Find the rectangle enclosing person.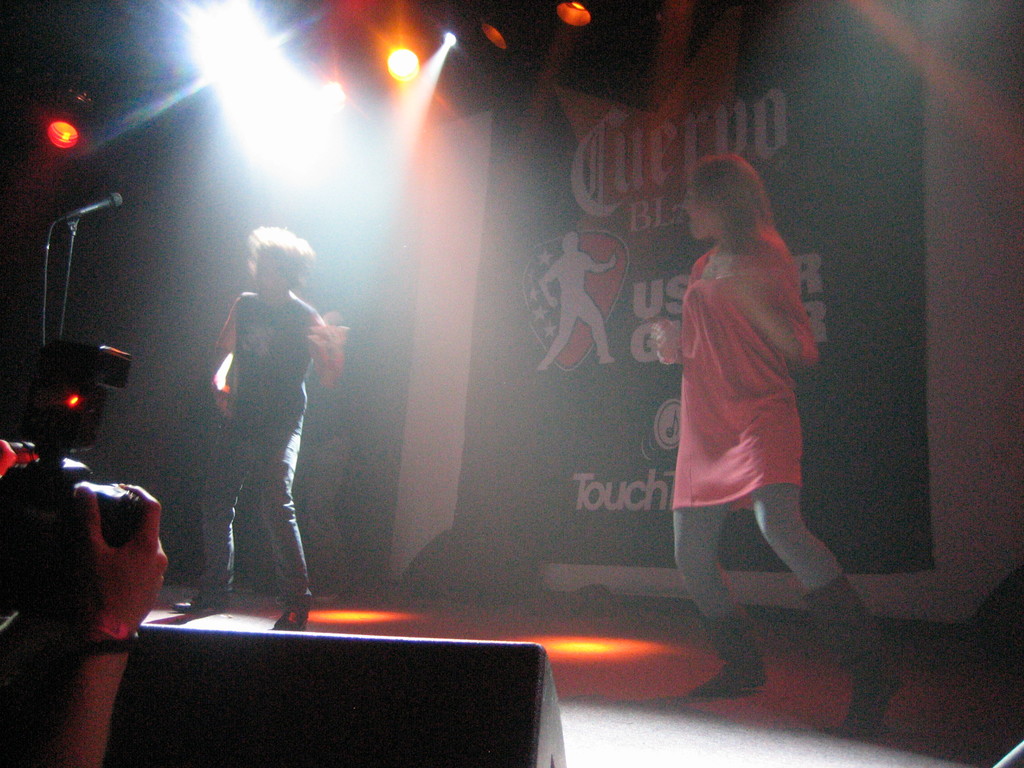
crop(669, 154, 893, 740).
